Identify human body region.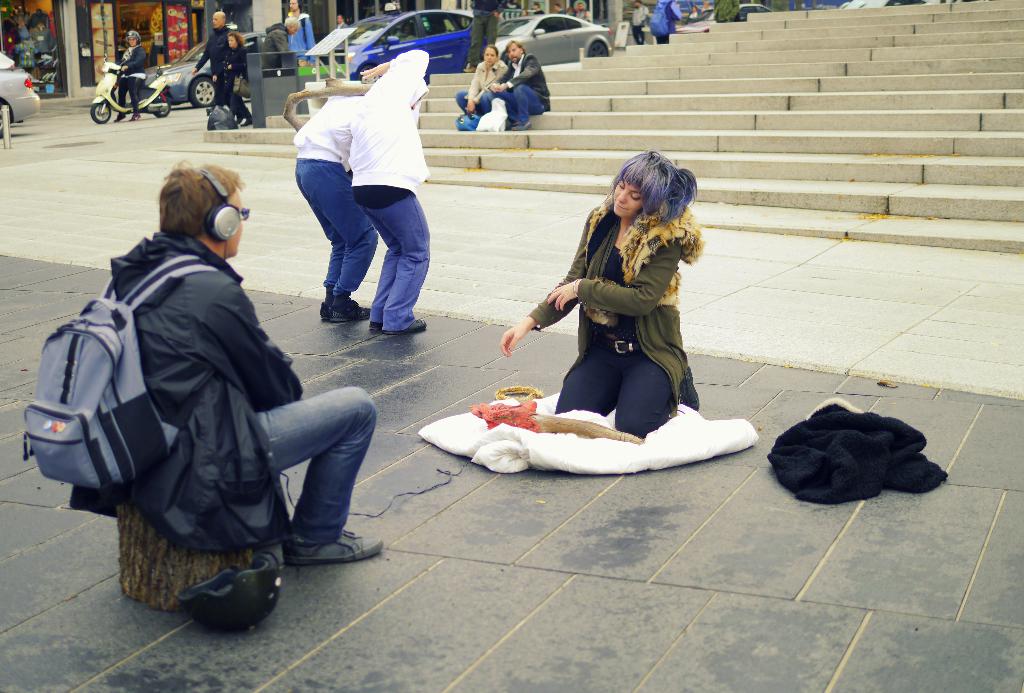
Region: region(464, 0, 510, 81).
